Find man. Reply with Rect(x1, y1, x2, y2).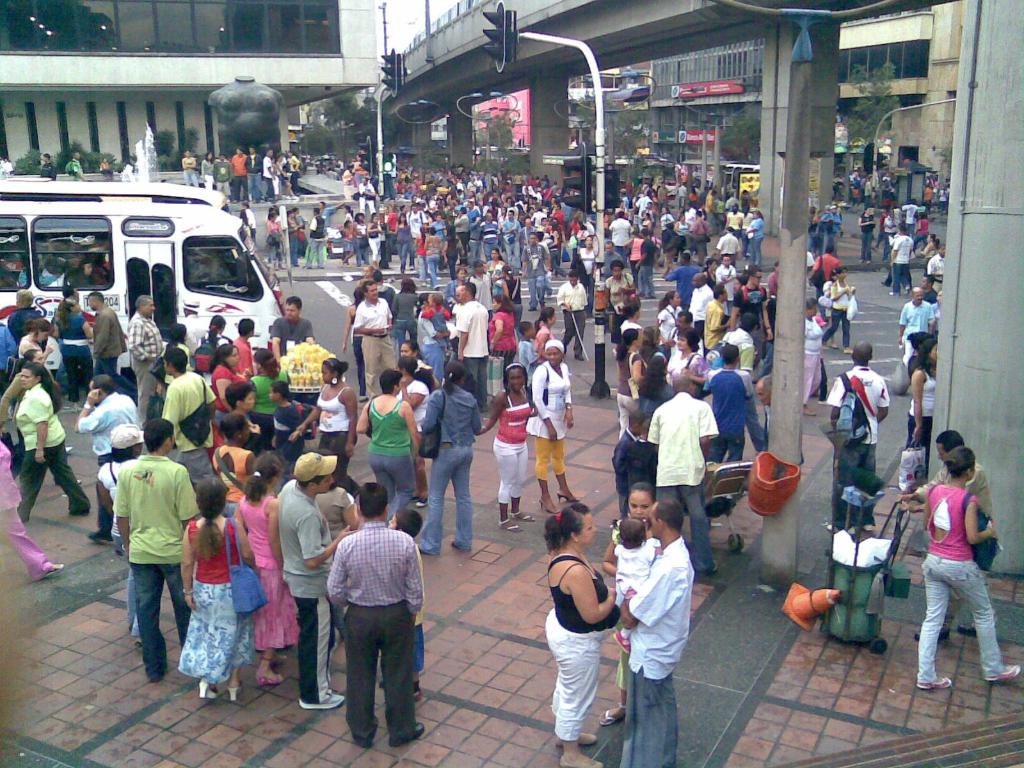
Rect(260, 149, 275, 201).
